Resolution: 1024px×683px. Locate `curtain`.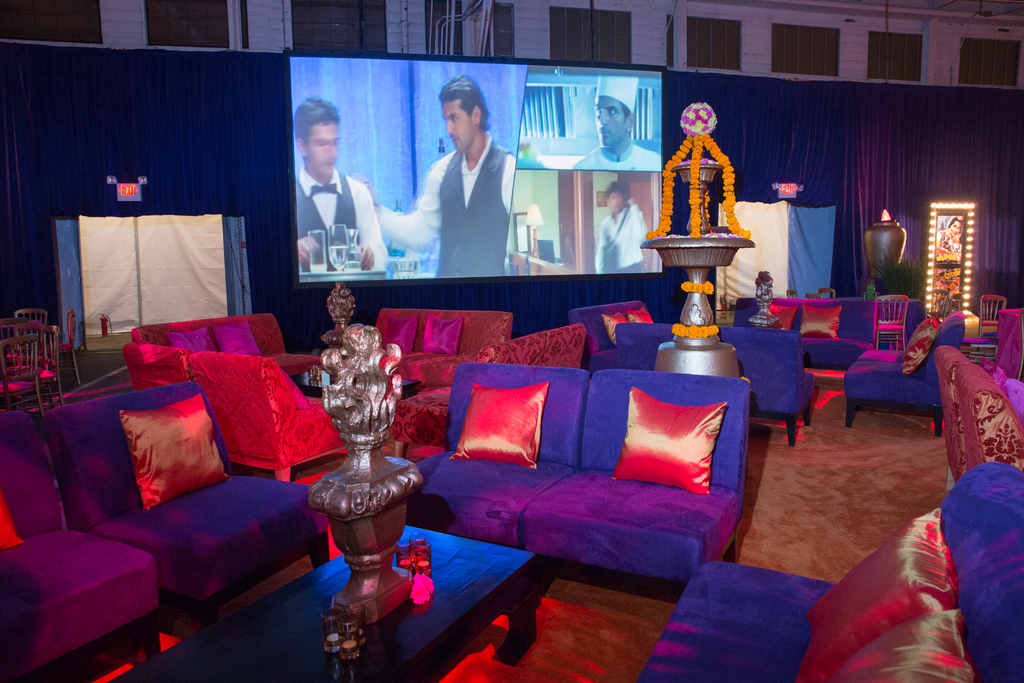
locate(844, 85, 1023, 316).
